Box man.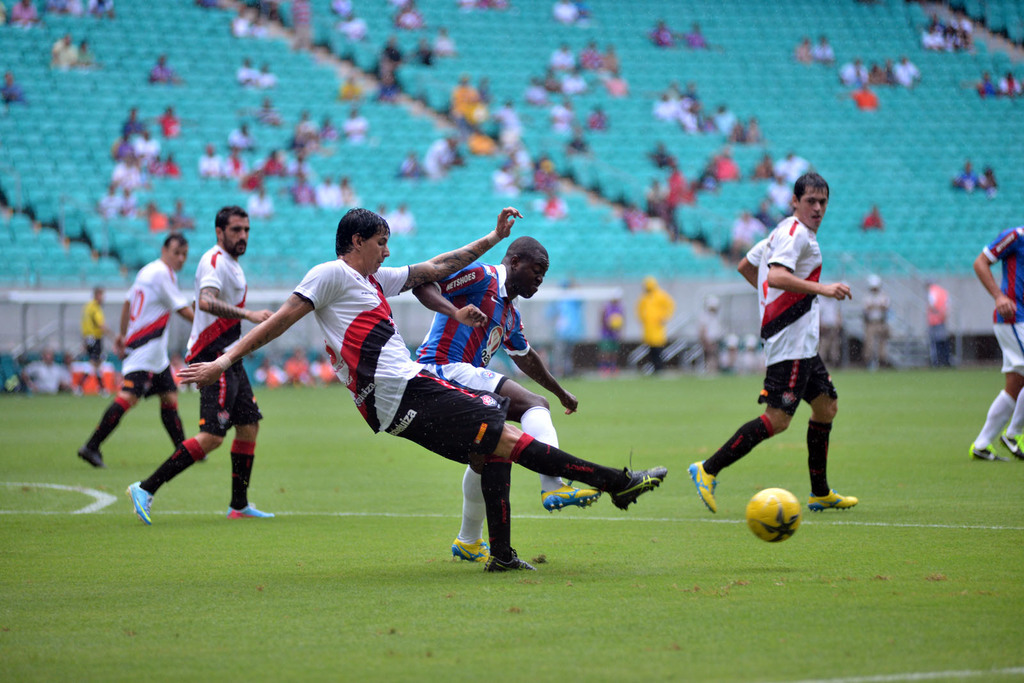
74, 232, 189, 470.
